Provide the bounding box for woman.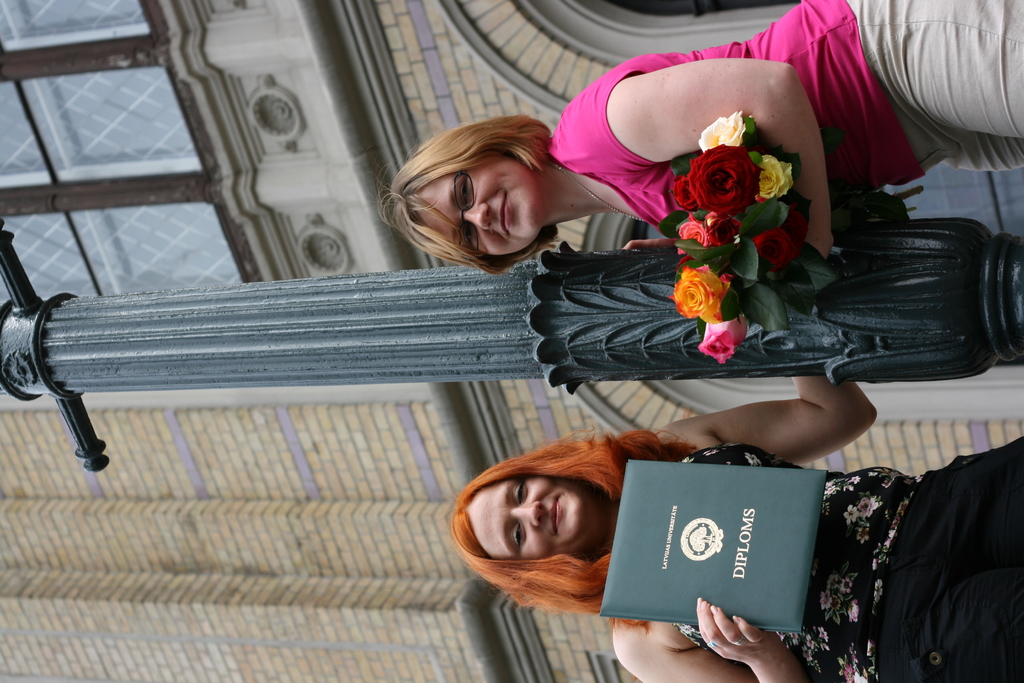
[x1=389, y1=0, x2=1020, y2=270].
